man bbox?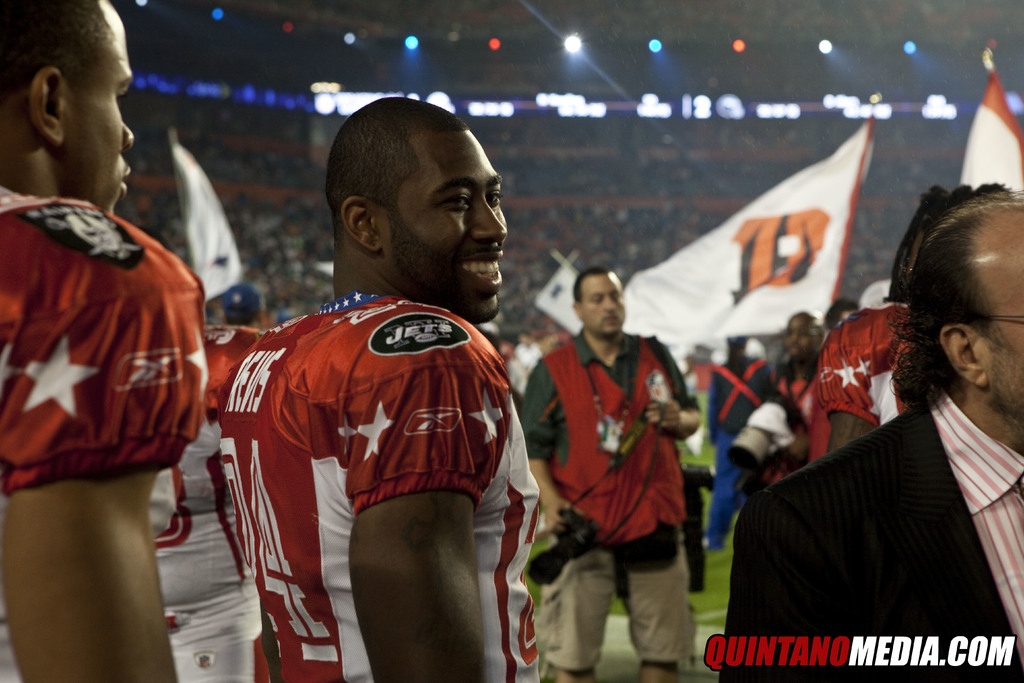
<region>202, 108, 564, 680</region>
